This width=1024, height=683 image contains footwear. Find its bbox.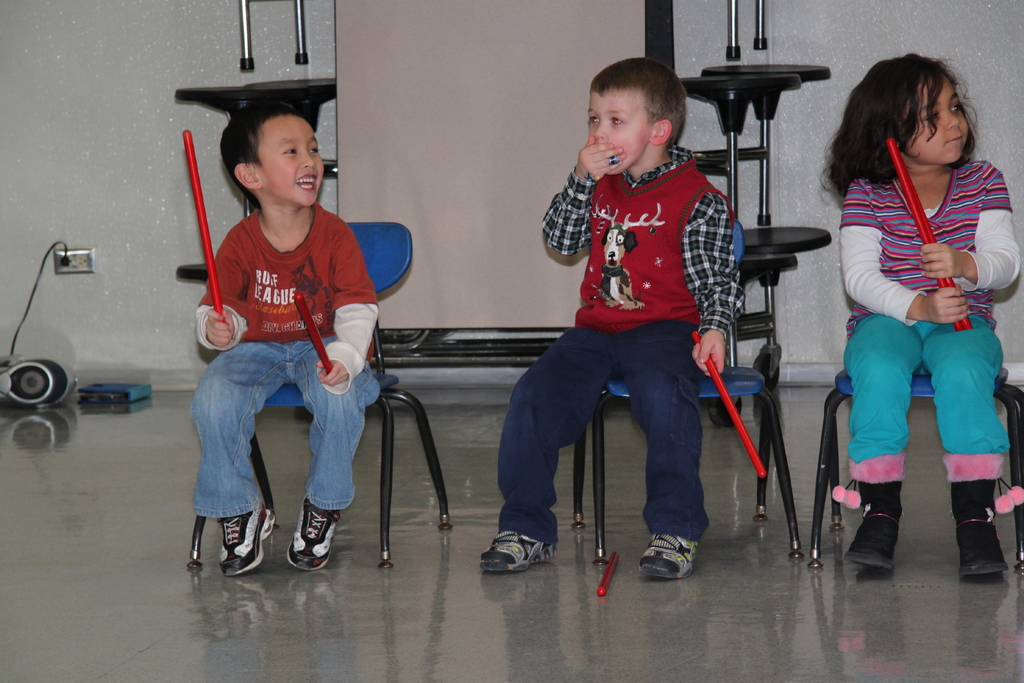
crop(847, 509, 906, 572).
